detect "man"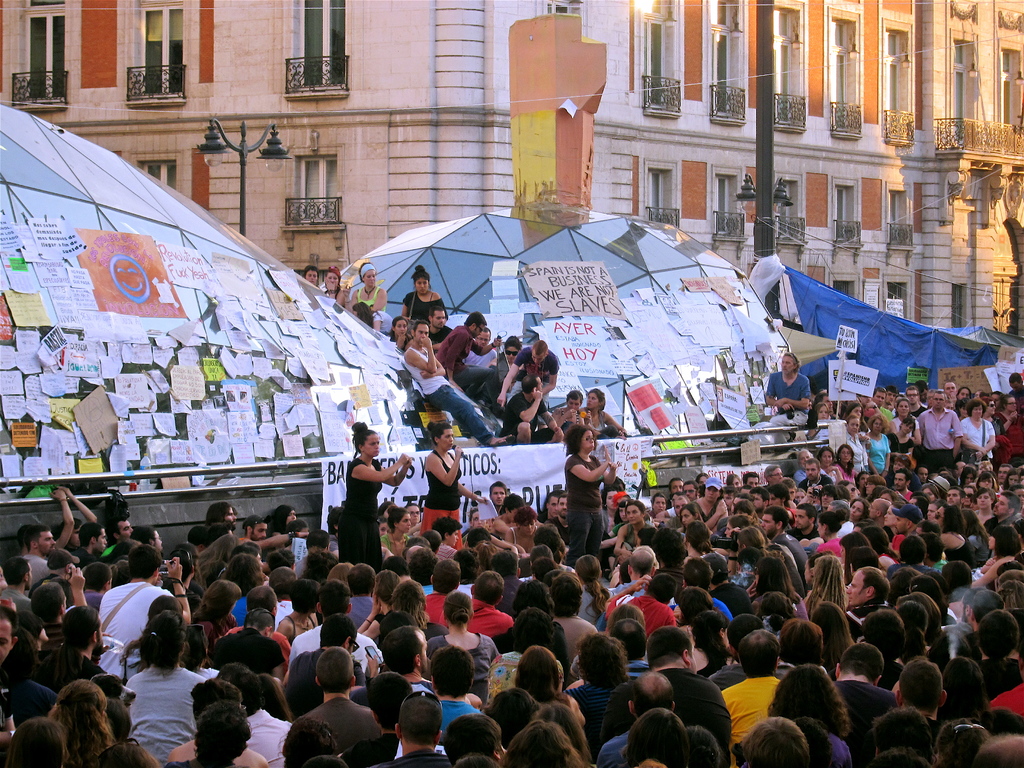
<region>947, 485, 965, 511</region>
